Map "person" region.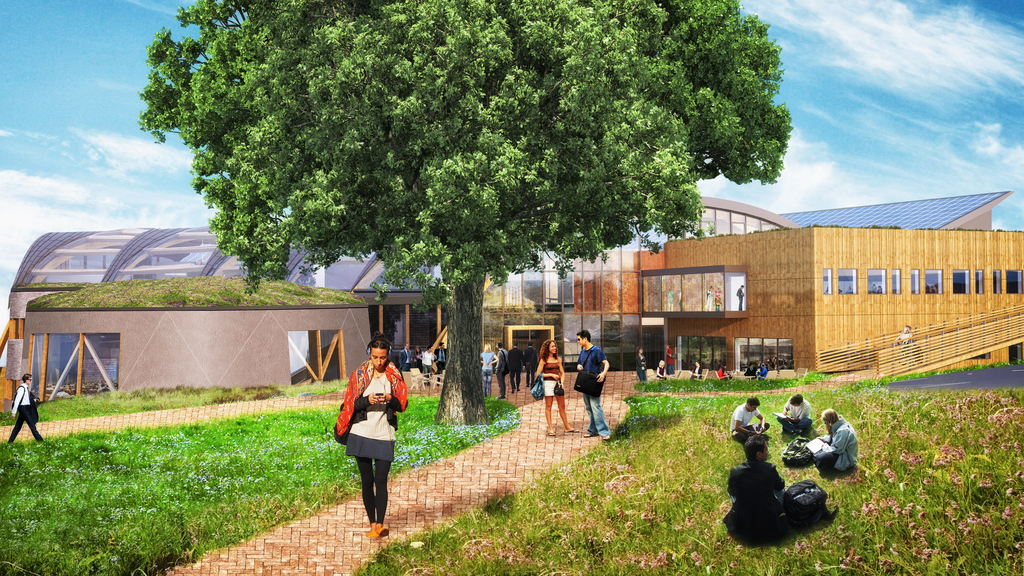
Mapped to [488,339,513,401].
